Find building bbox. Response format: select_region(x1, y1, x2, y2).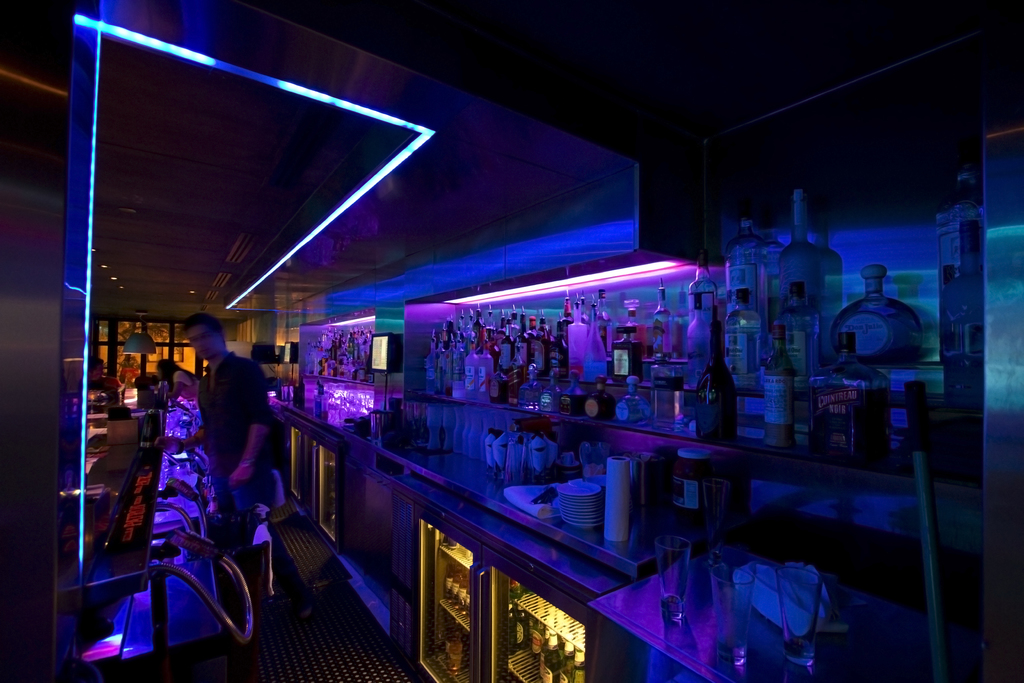
select_region(0, 0, 1022, 682).
